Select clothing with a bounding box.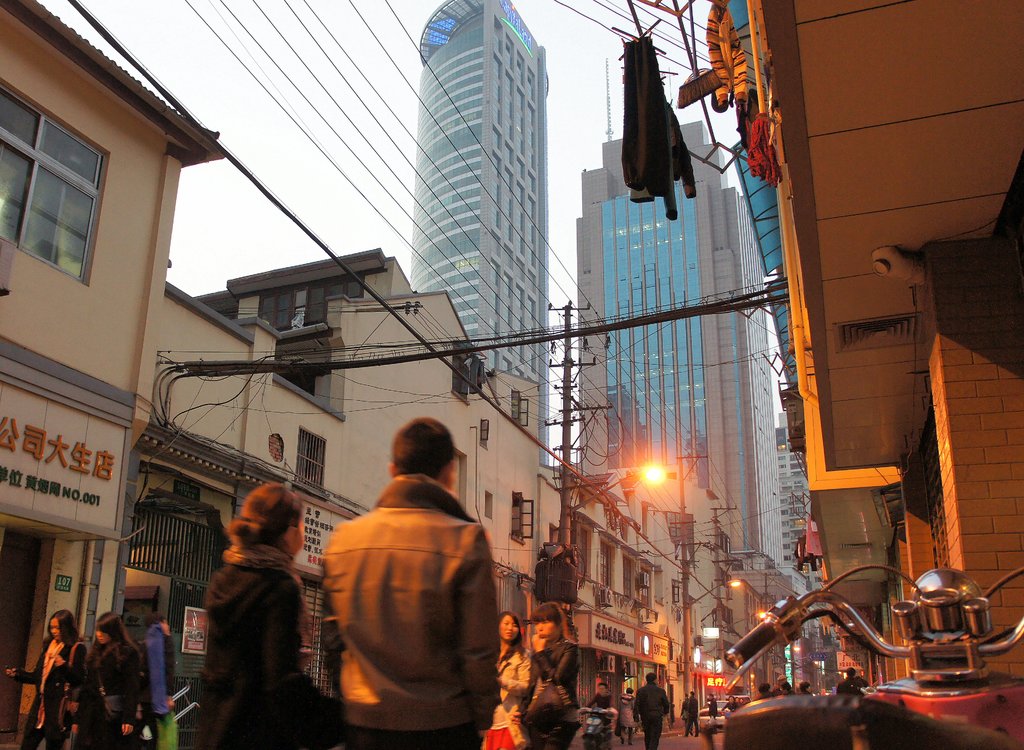
<bbox>834, 671, 871, 705</bbox>.
